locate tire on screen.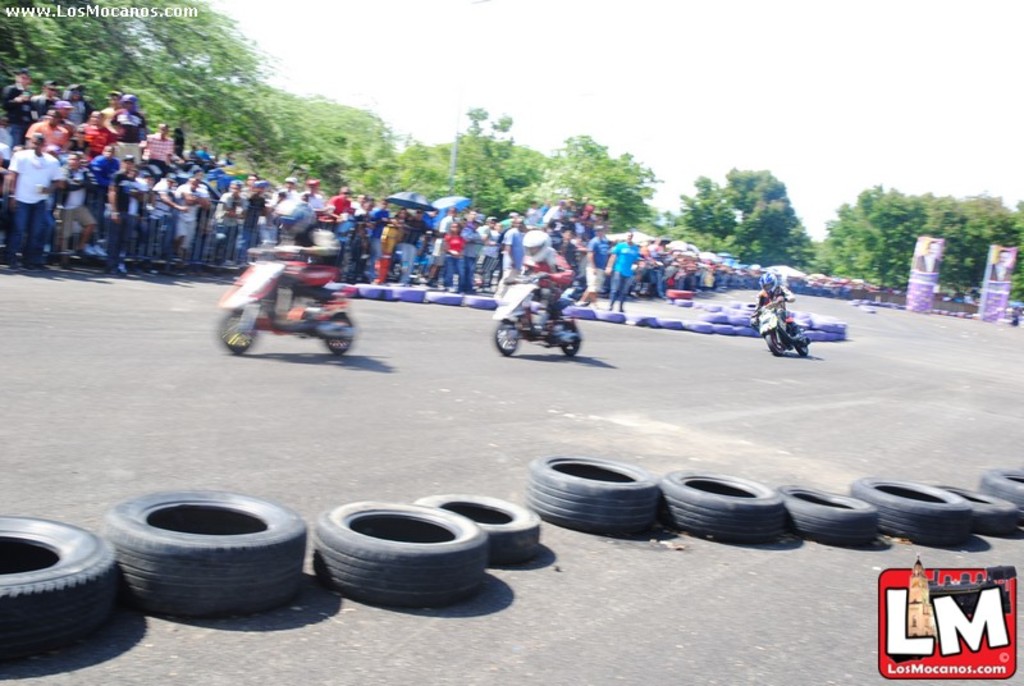
On screen at {"x1": 320, "y1": 311, "x2": 357, "y2": 351}.
